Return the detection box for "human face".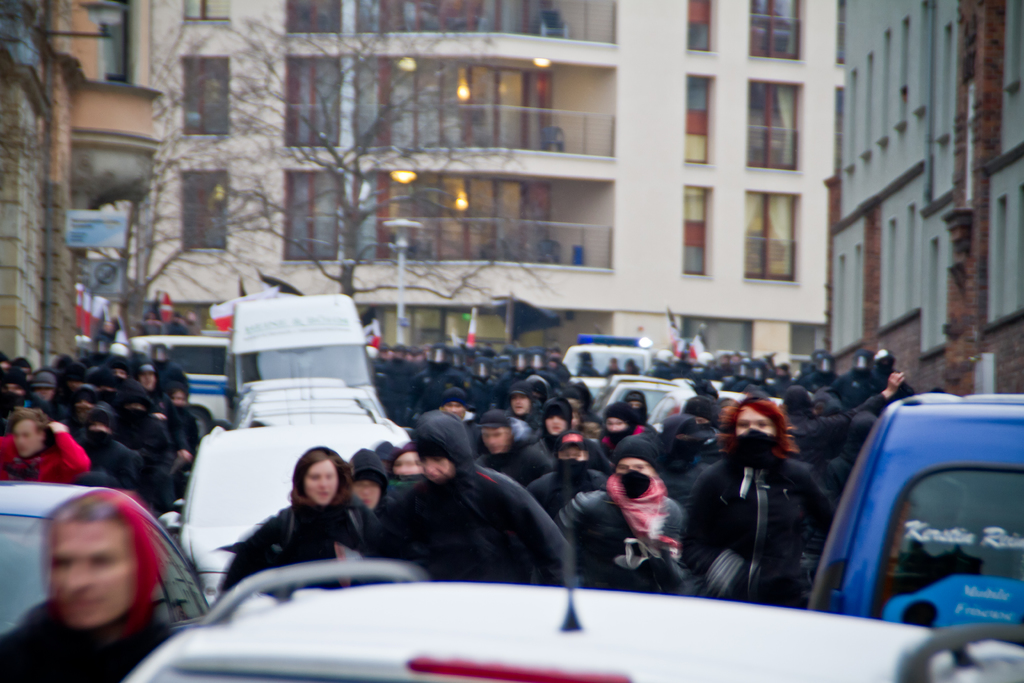
detection(627, 399, 641, 412).
